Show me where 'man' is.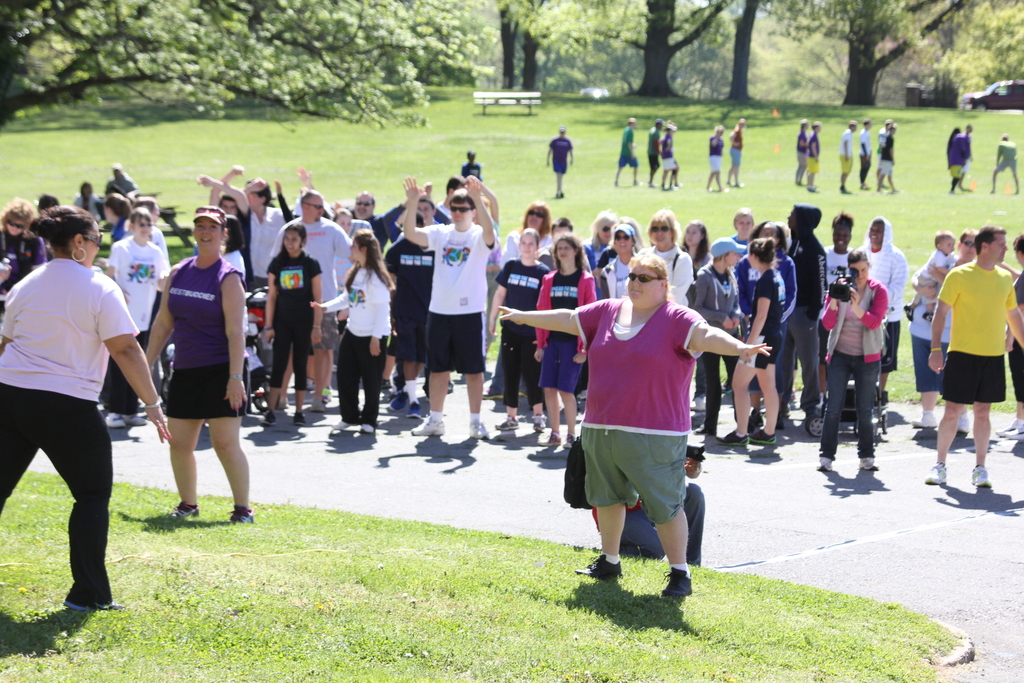
'man' is at 927 229 1020 500.
